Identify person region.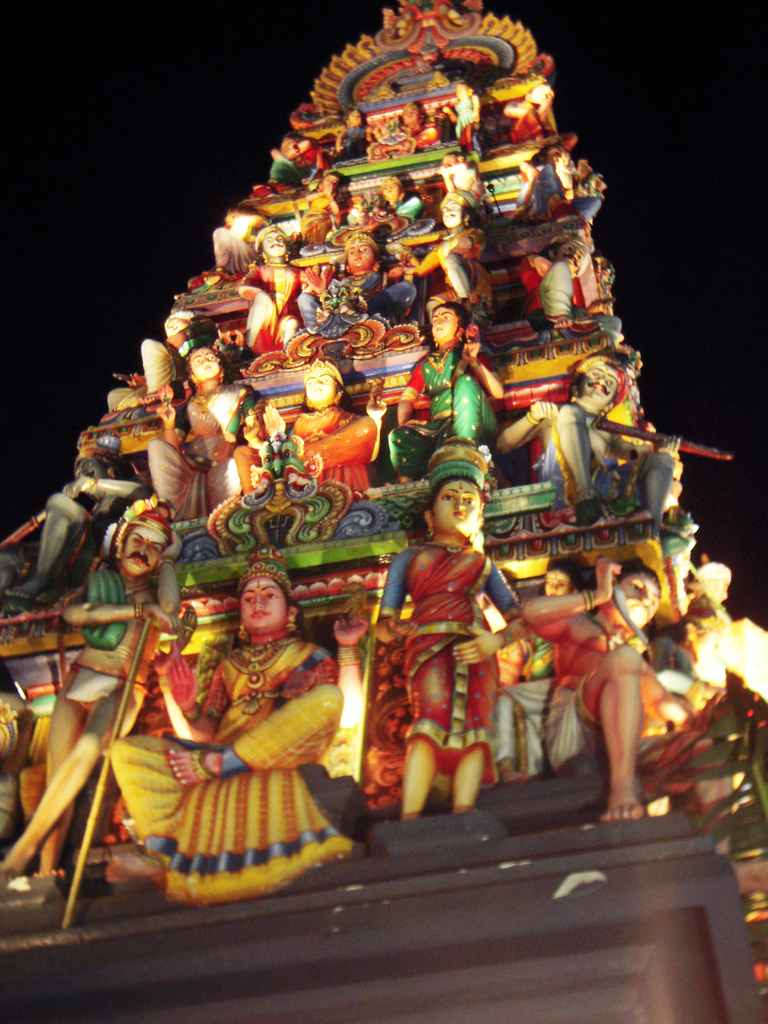
Region: x1=534 y1=554 x2=723 y2=833.
